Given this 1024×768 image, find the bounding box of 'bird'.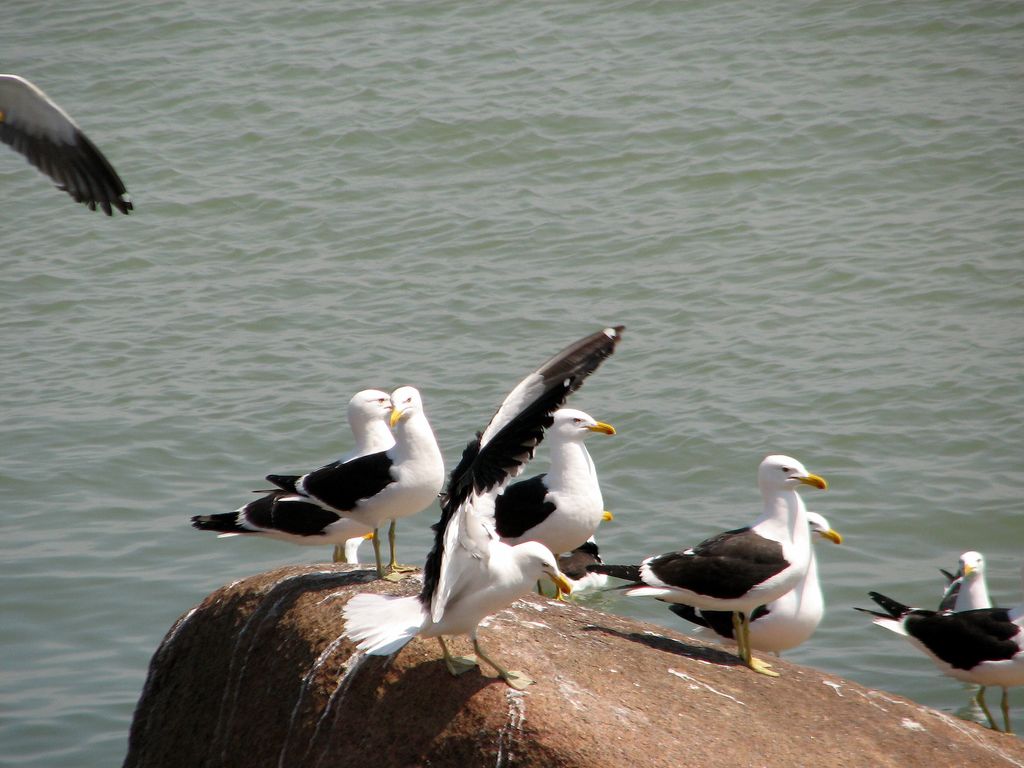
{"x1": 938, "y1": 552, "x2": 1001, "y2": 615}.
